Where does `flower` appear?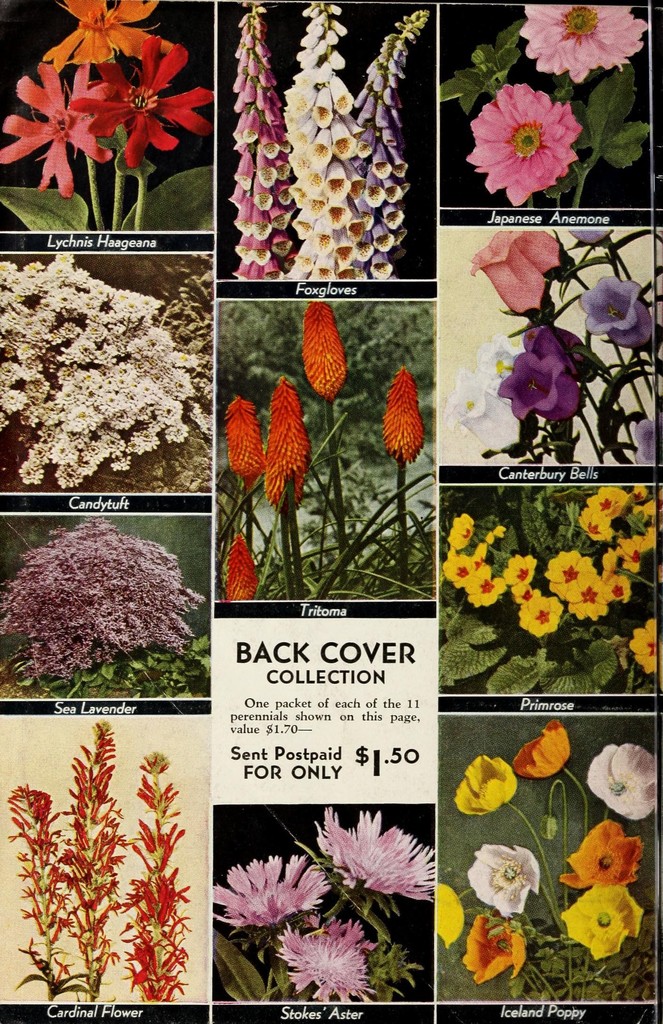
Appears at <region>470, 227, 548, 305</region>.
